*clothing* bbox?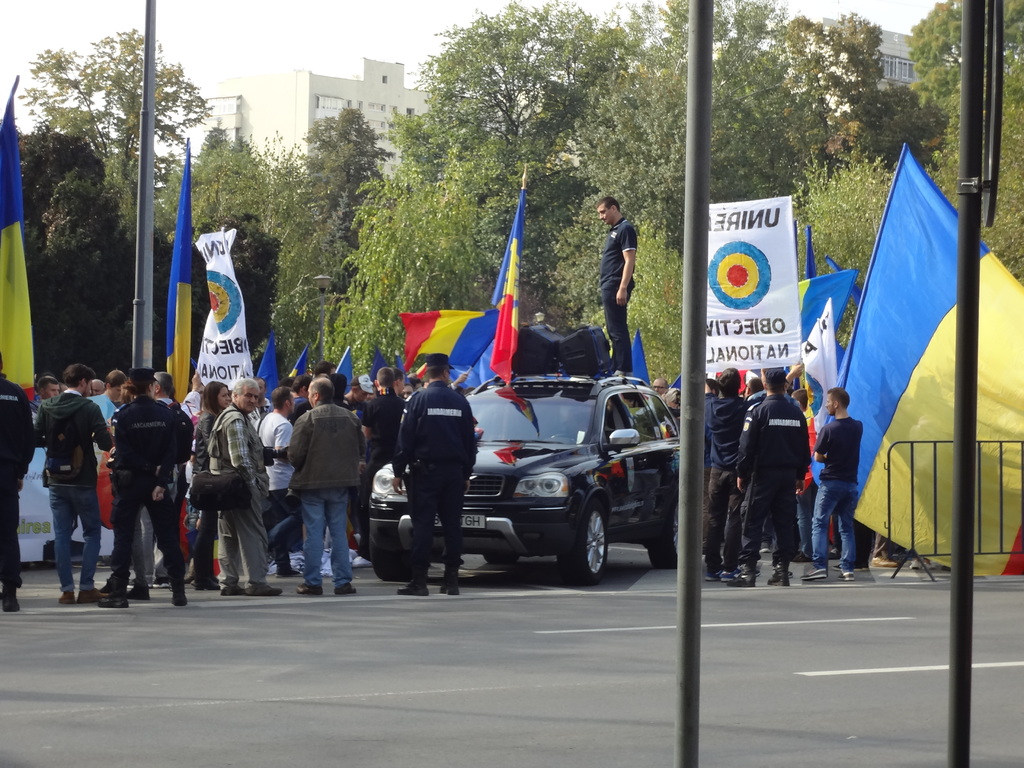
detection(31, 392, 102, 594)
